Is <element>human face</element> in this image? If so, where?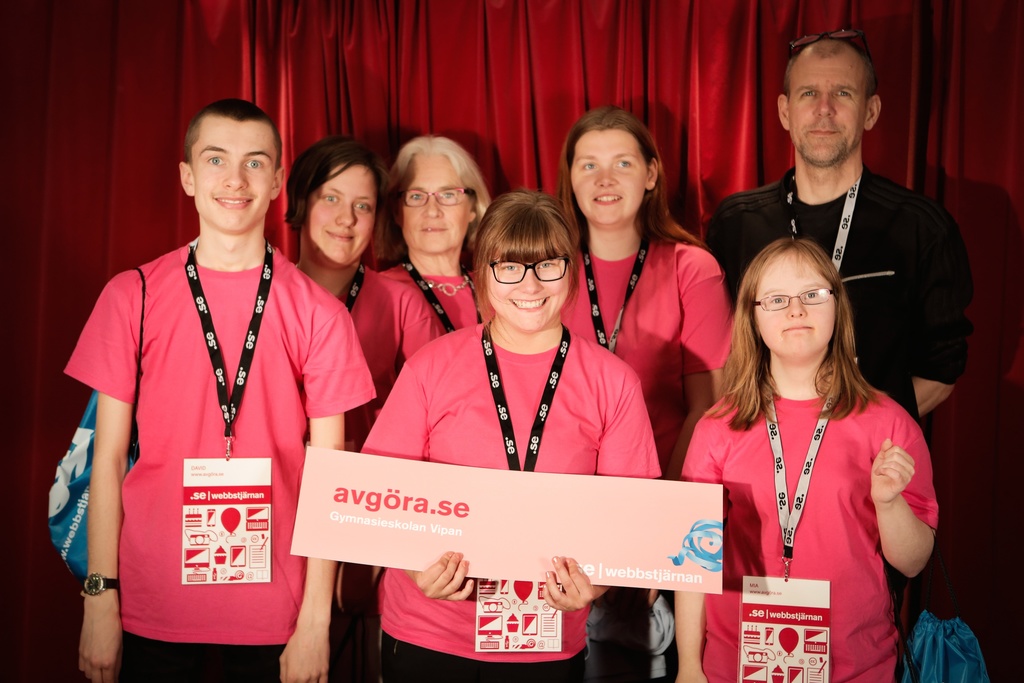
Yes, at (left=792, top=46, right=869, bottom=168).
